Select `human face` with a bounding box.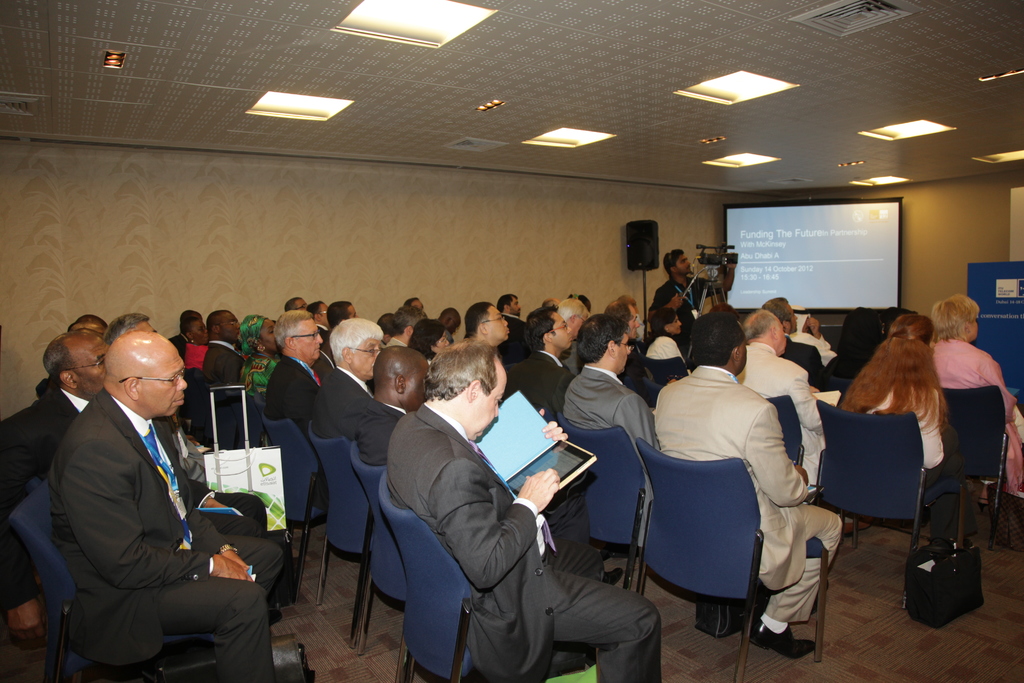
left=193, top=317, right=211, bottom=339.
